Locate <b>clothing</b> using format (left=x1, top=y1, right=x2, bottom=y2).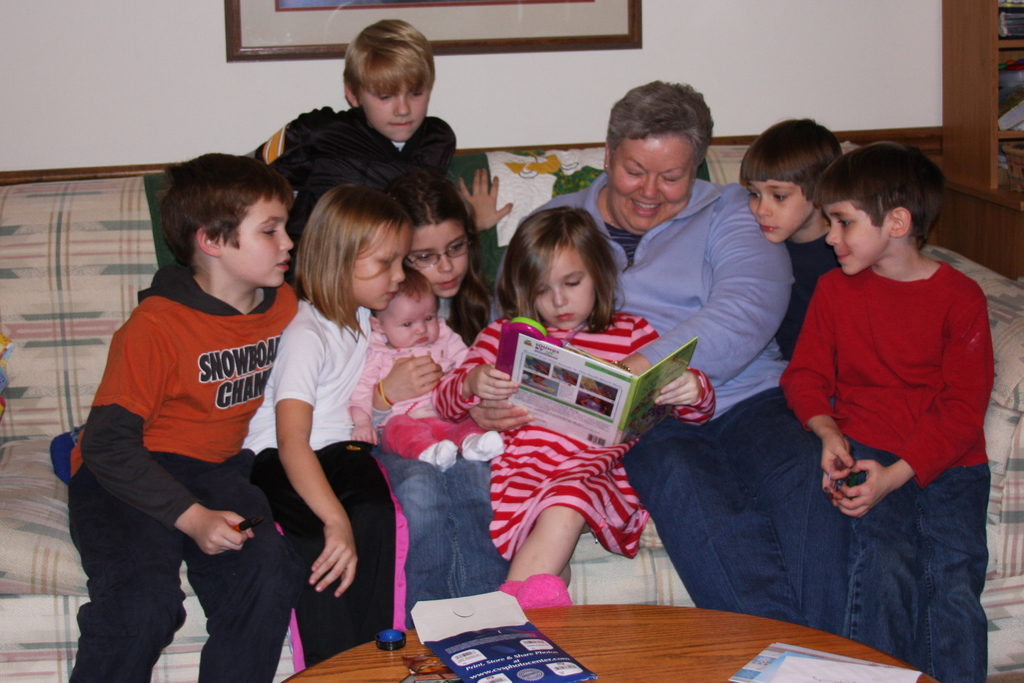
(left=241, top=100, right=458, bottom=289).
